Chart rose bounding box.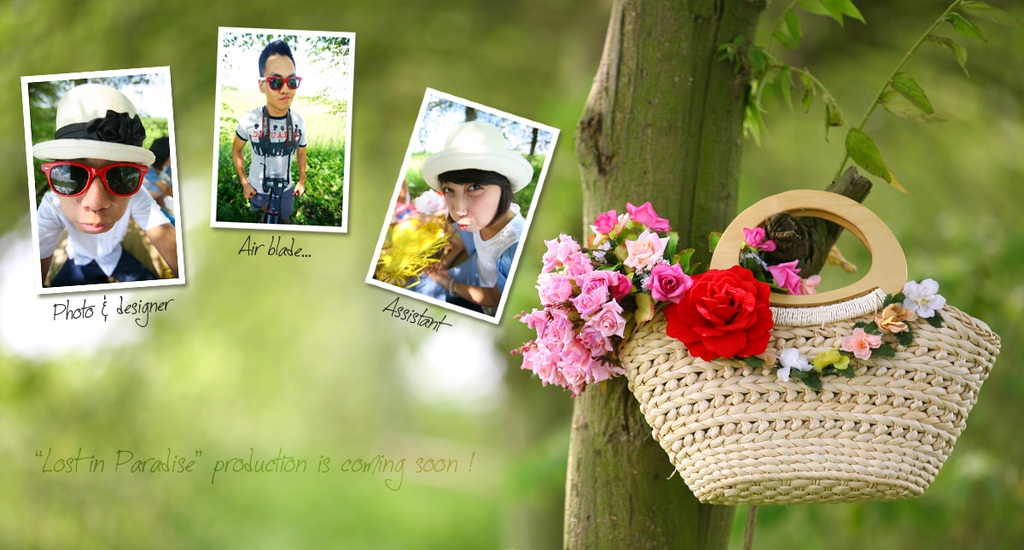
Charted: bbox(741, 225, 775, 251).
